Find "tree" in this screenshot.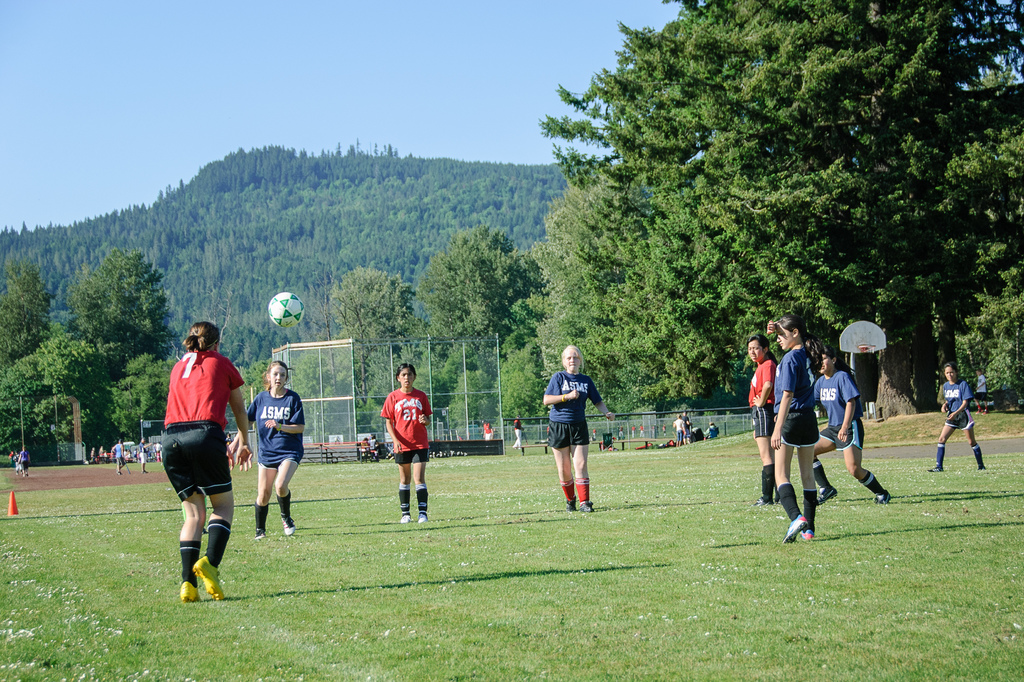
The bounding box for "tree" is [left=106, top=346, right=182, bottom=448].
